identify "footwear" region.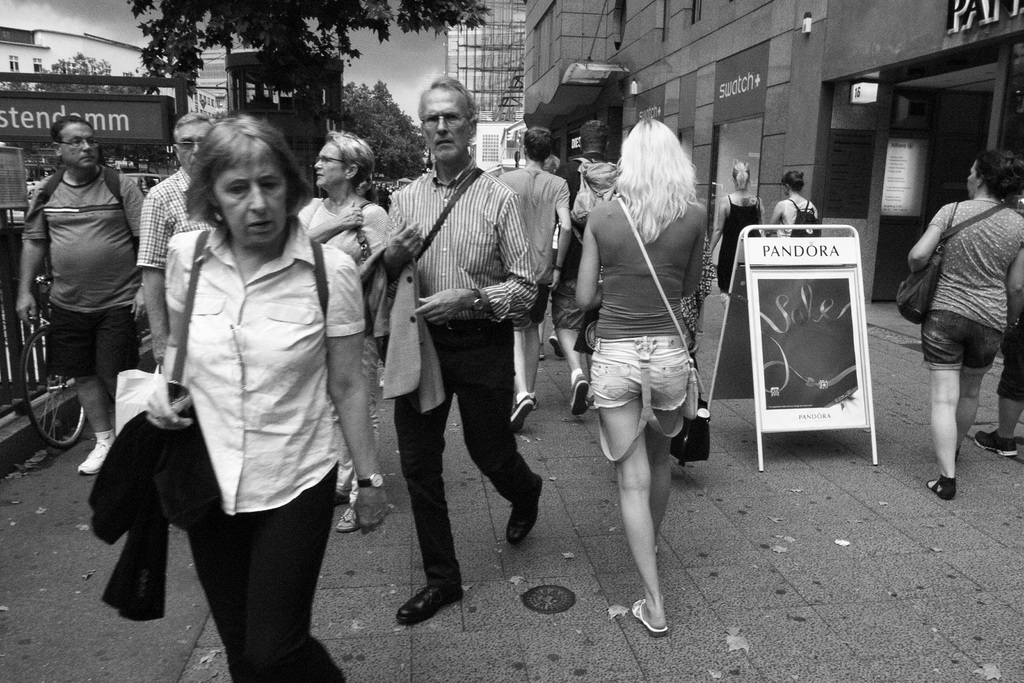
Region: region(76, 432, 113, 478).
